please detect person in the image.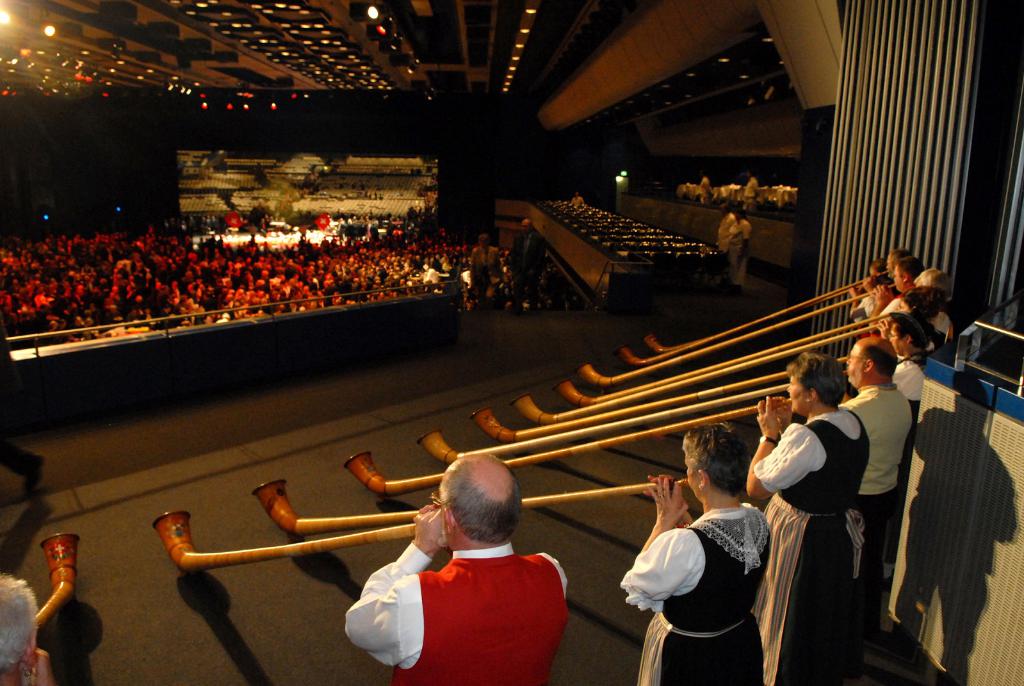
(879,311,916,404).
